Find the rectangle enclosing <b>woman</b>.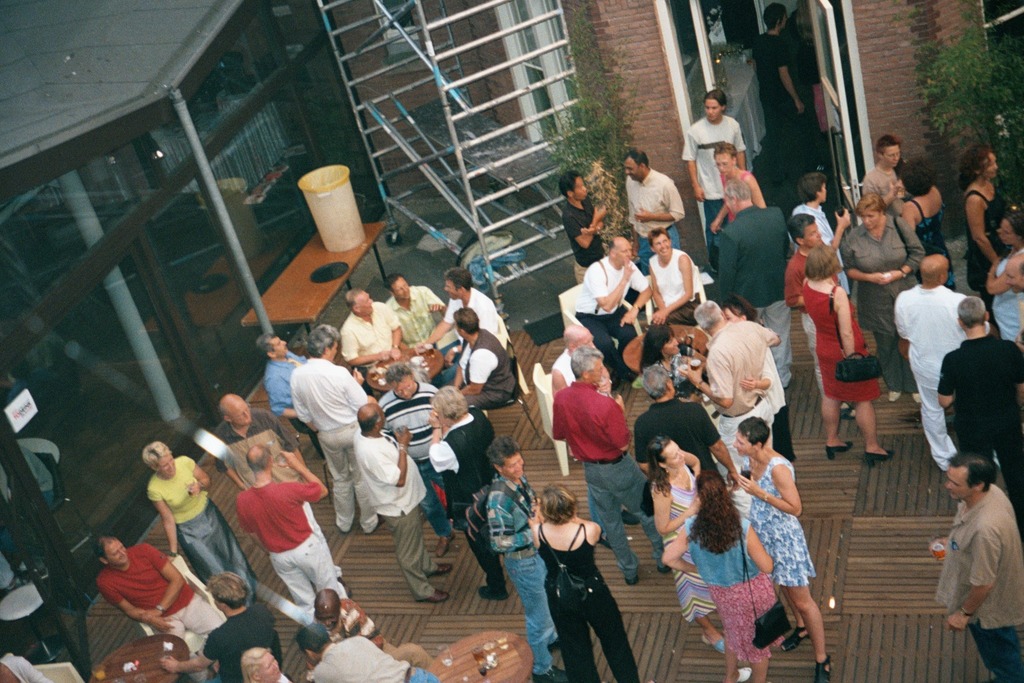
bbox=[707, 145, 769, 235].
